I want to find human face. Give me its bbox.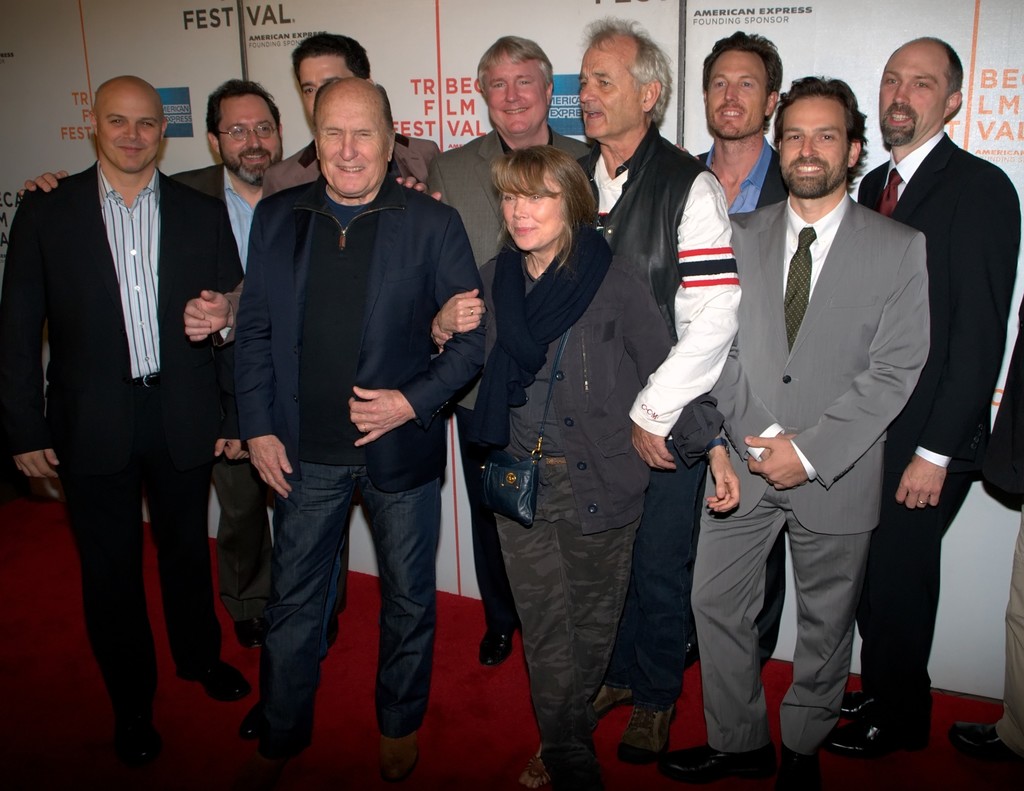
select_region(481, 53, 542, 129).
